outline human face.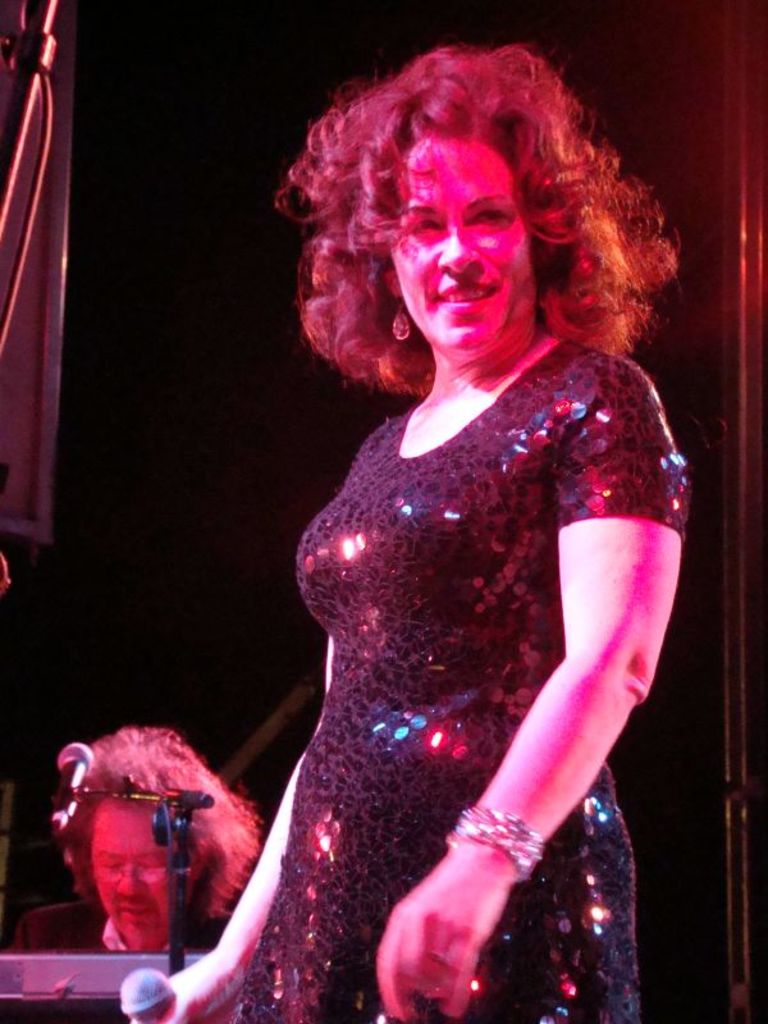
Outline: {"x1": 90, "y1": 795, "x2": 188, "y2": 952}.
